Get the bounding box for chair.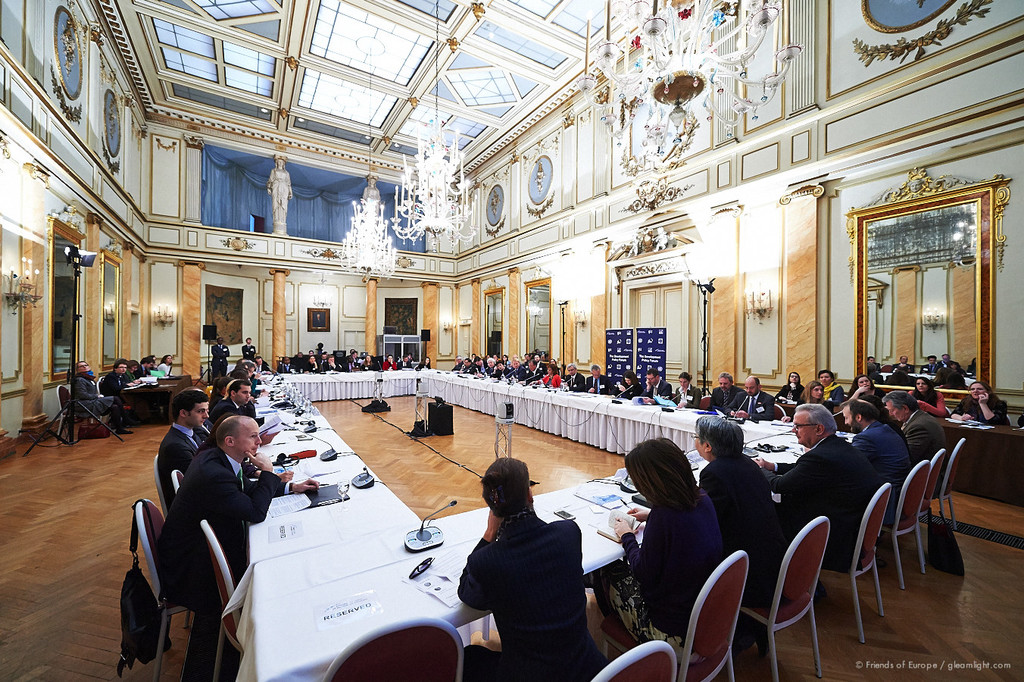
select_region(919, 449, 949, 541).
